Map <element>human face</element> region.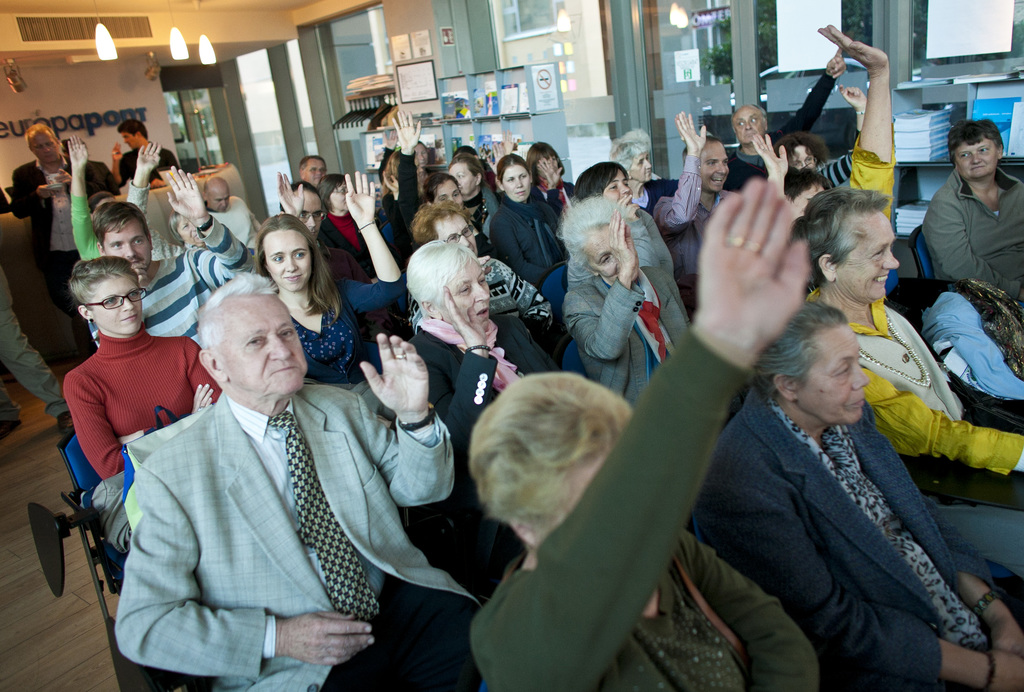
Mapped to <bbox>538, 156, 560, 177</bbox>.
